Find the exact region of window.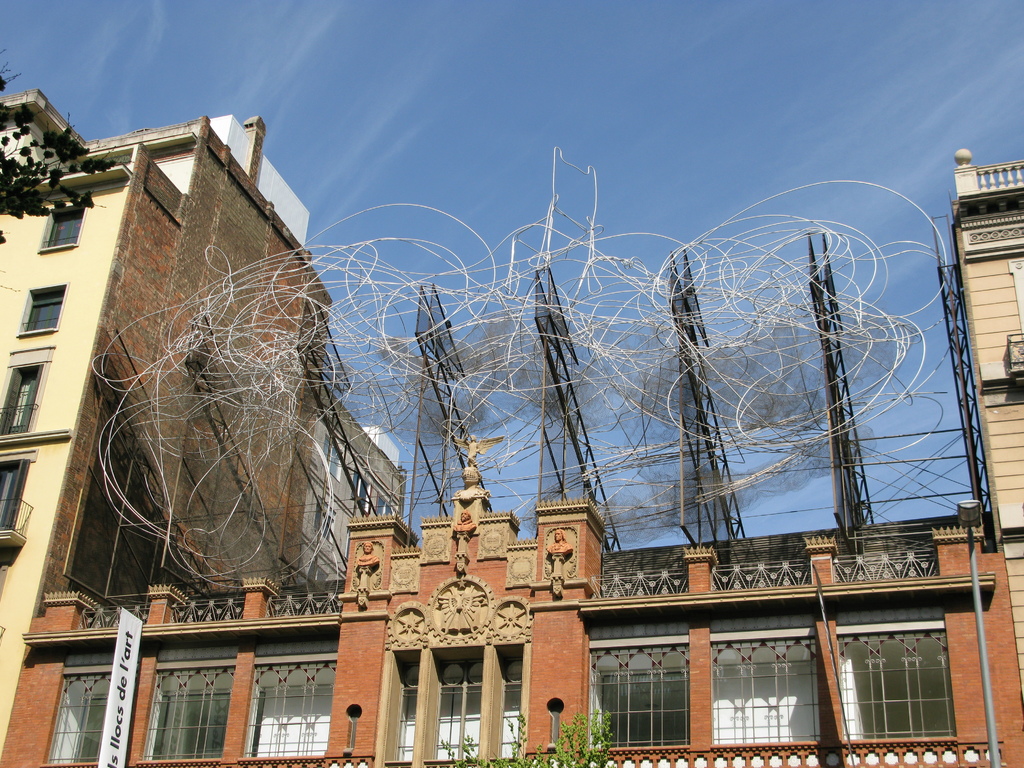
Exact region: left=591, top=645, right=684, bottom=748.
